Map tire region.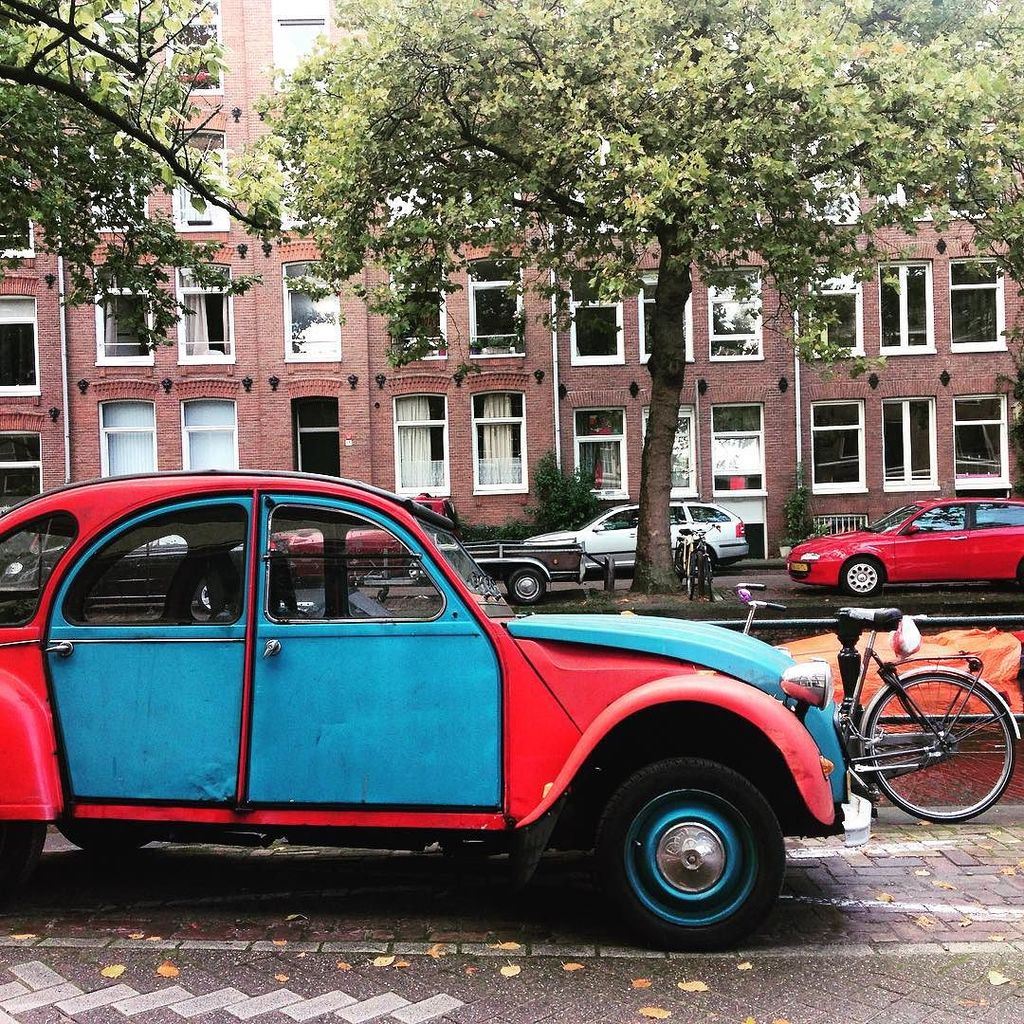
Mapped to 58:826:148:850.
